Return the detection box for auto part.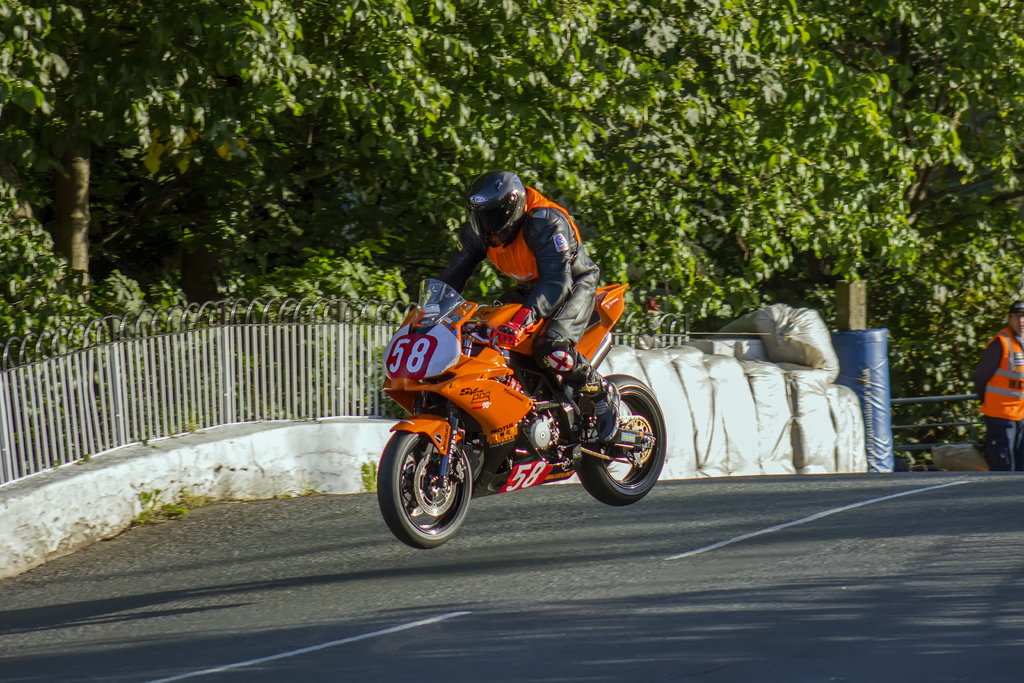
(left=572, top=364, right=666, bottom=516).
